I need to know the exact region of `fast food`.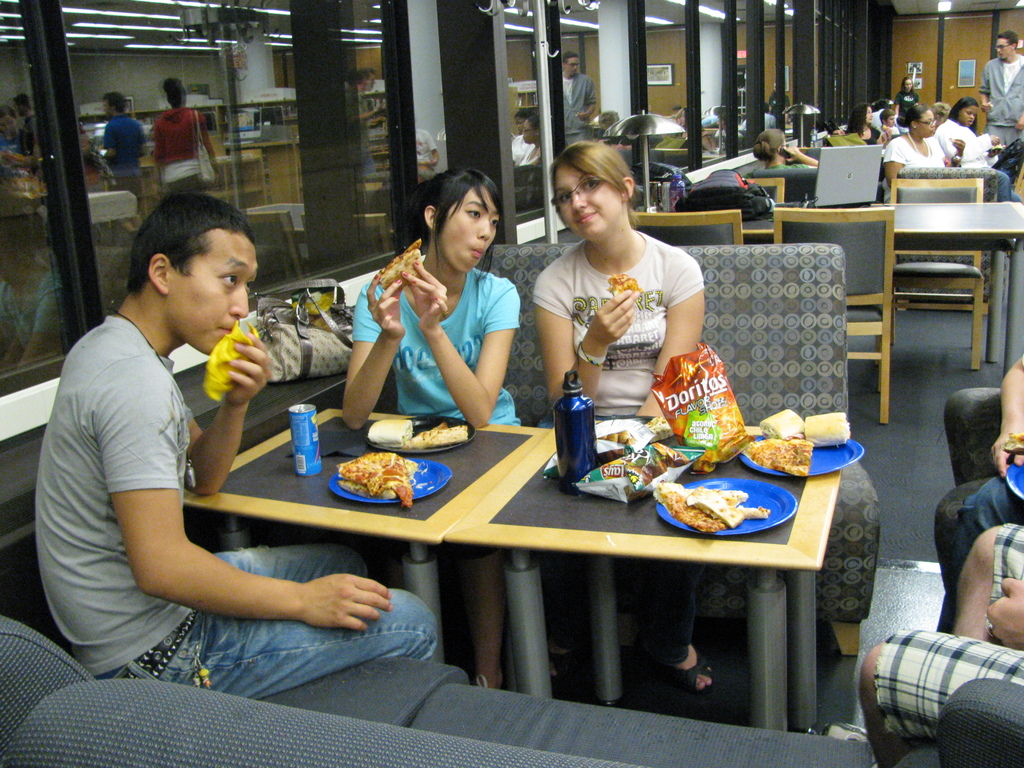
Region: left=664, top=464, right=776, bottom=536.
